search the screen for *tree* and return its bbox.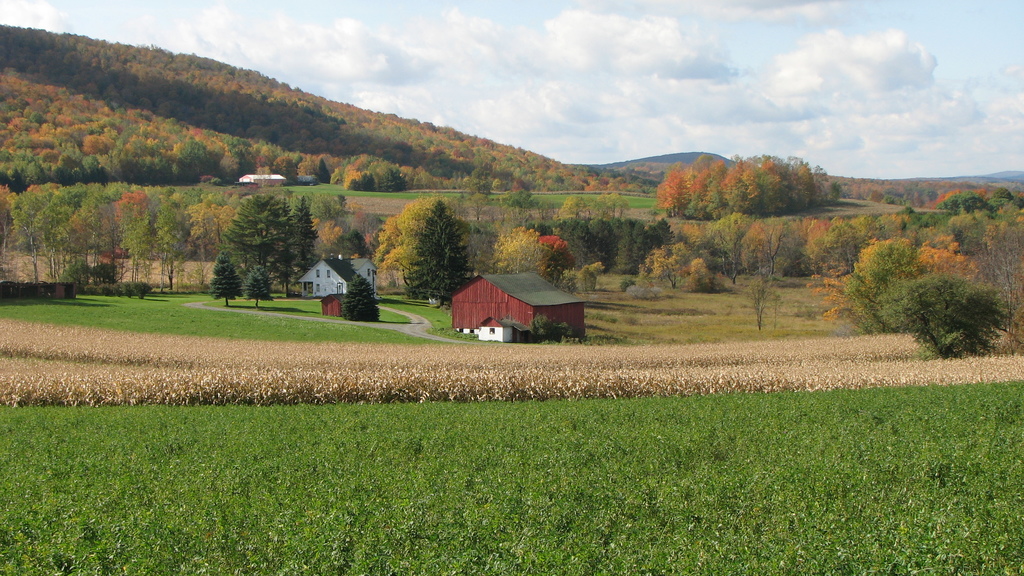
Found: Rect(377, 133, 411, 166).
